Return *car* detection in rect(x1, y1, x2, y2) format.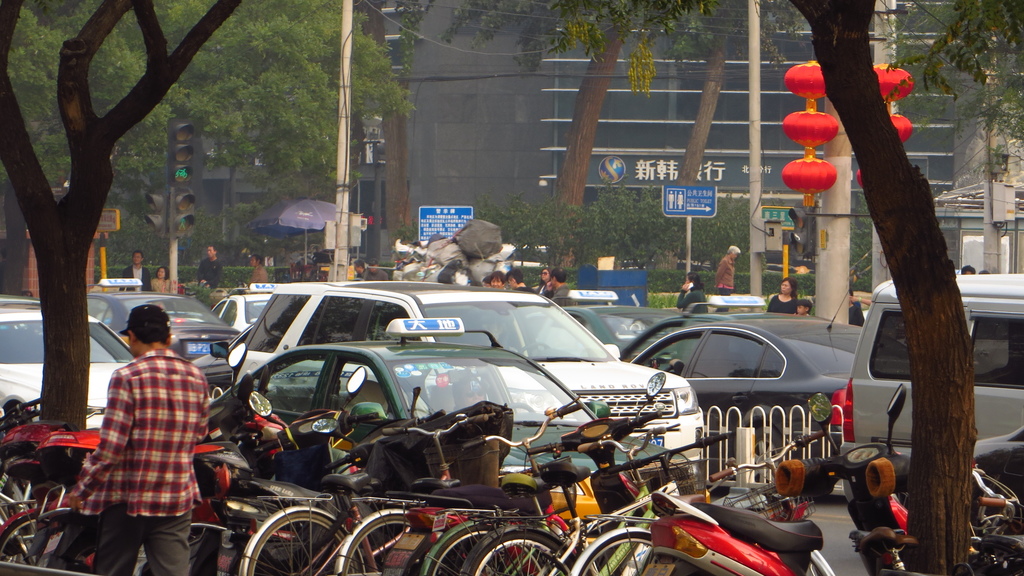
rect(86, 272, 244, 395).
